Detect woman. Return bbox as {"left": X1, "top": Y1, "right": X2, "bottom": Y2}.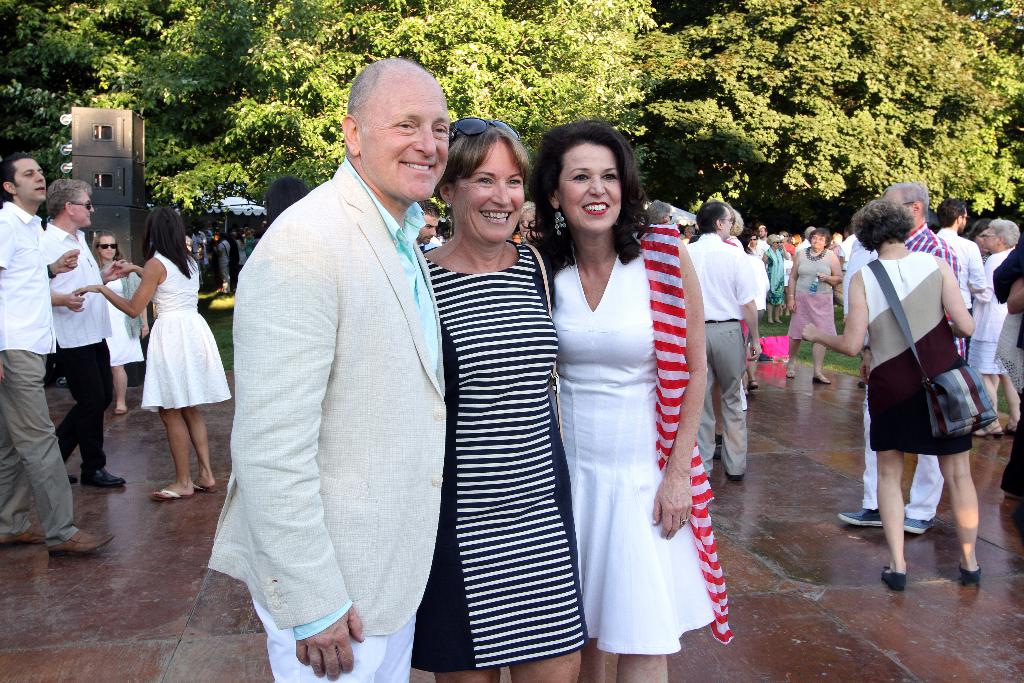
{"left": 424, "top": 122, "right": 599, "bottom": 682}.
